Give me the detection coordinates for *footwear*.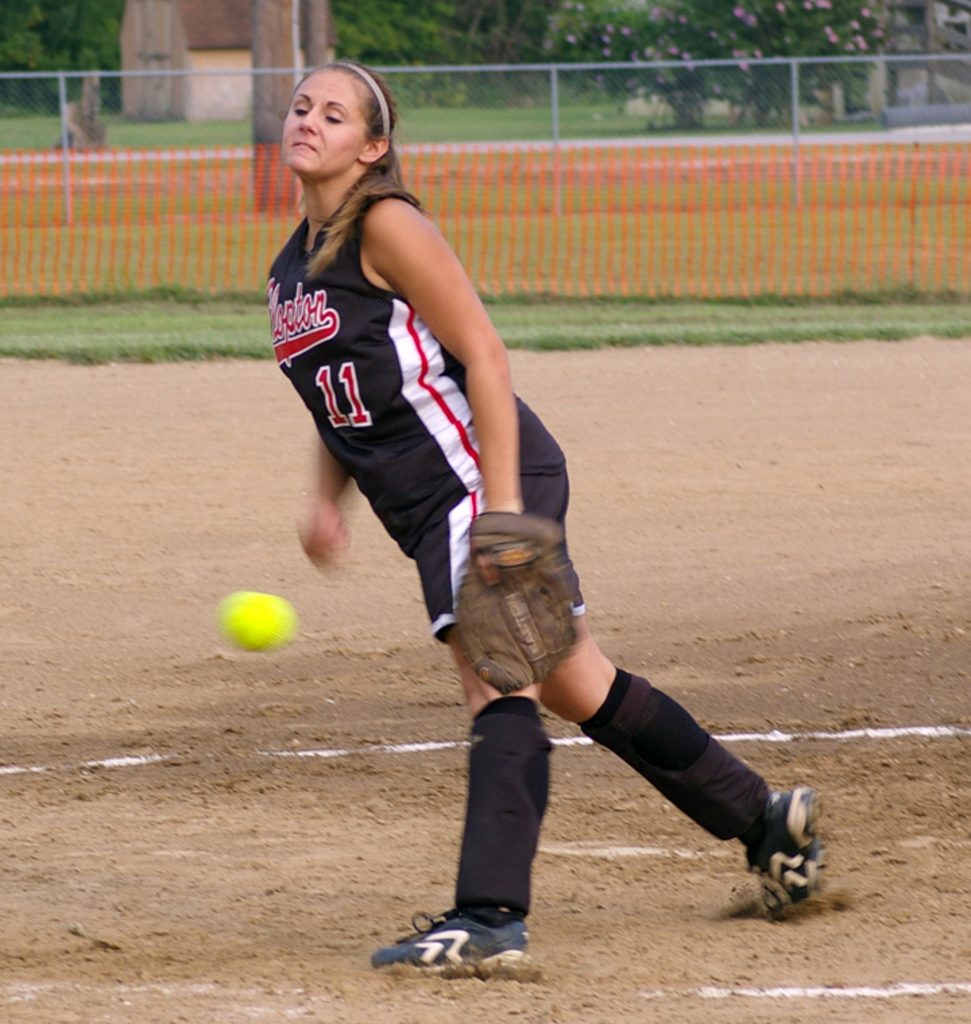
753, 783, 823, 924.
